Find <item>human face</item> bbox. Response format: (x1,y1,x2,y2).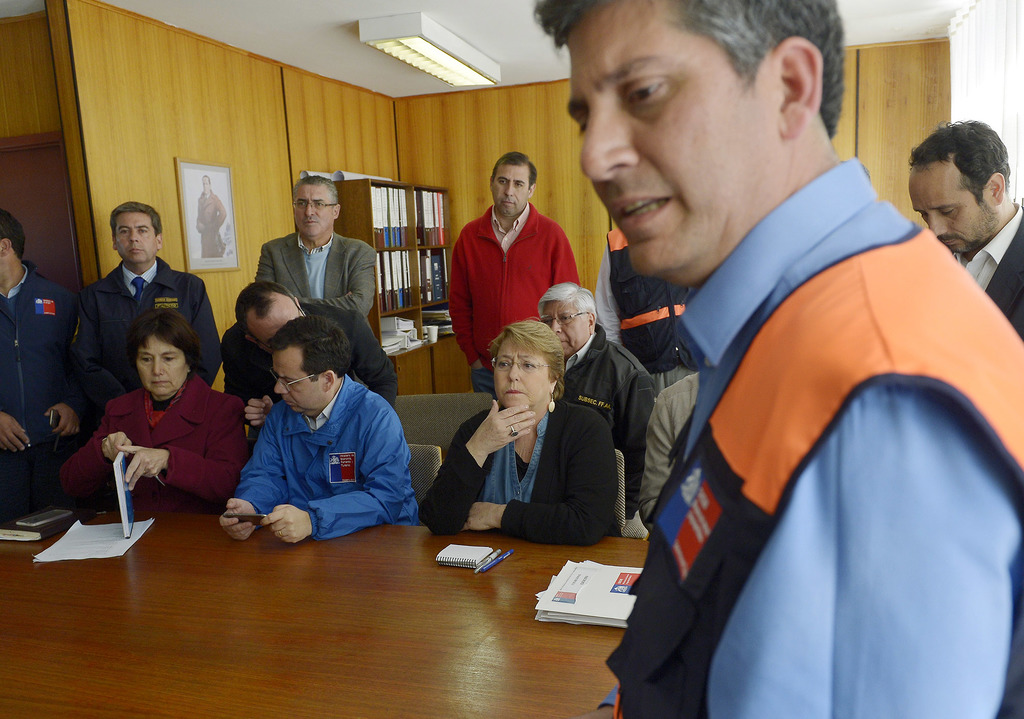
(488,164,534,219).
